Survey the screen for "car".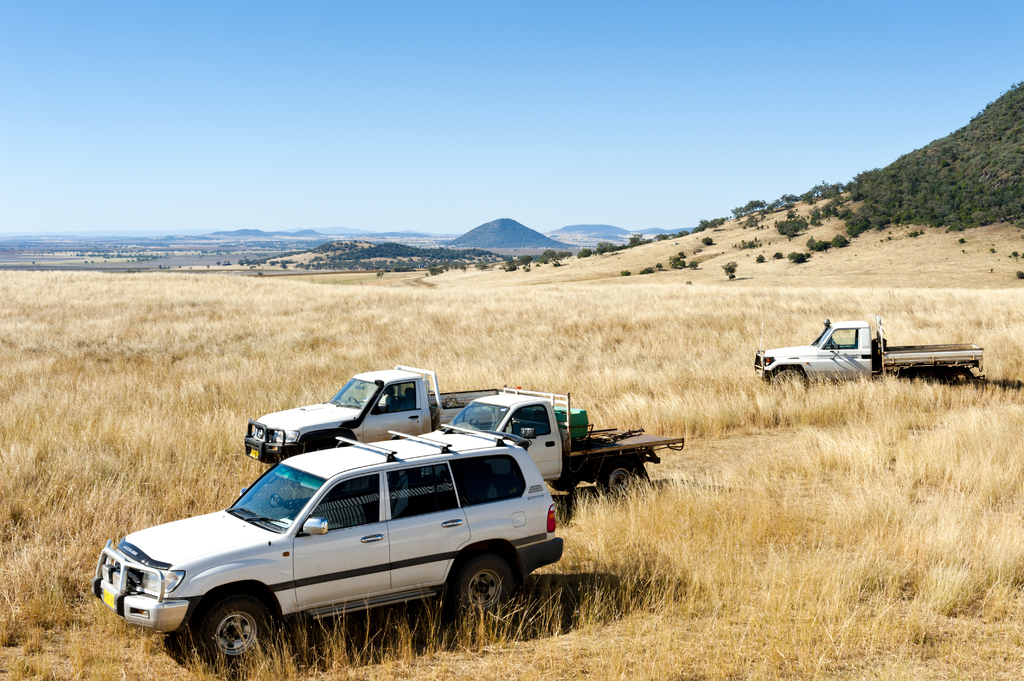
Survey found: 89, 420, 569, 666.
